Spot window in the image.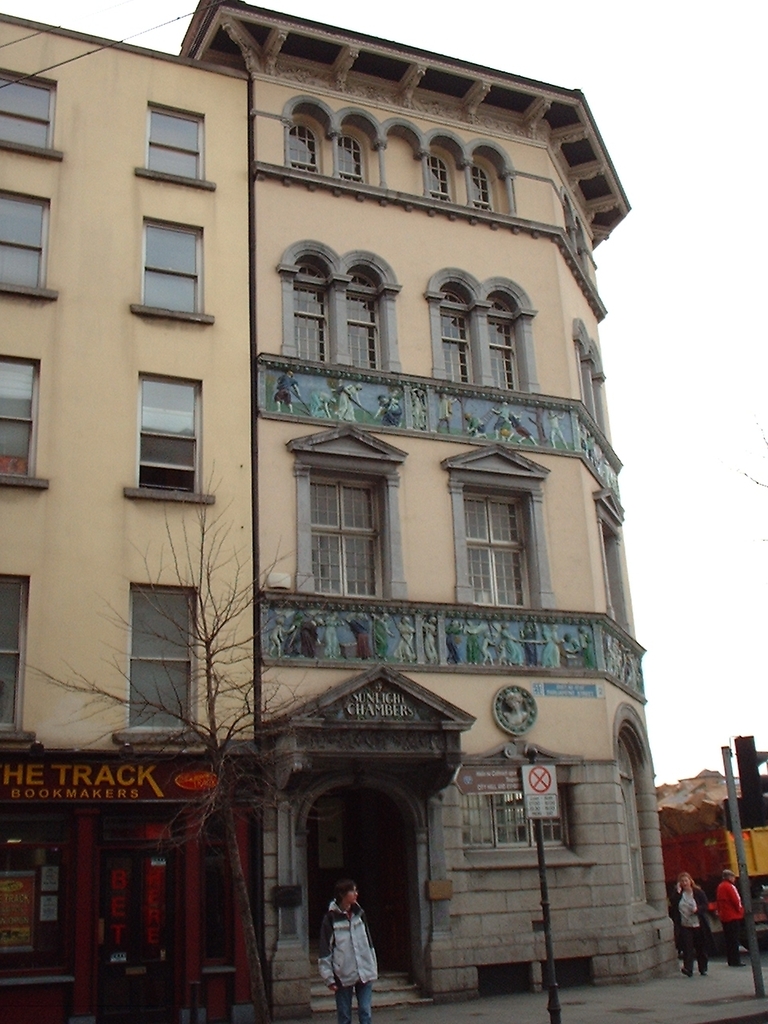
window found at bbox(146, 102, 206, 178).
